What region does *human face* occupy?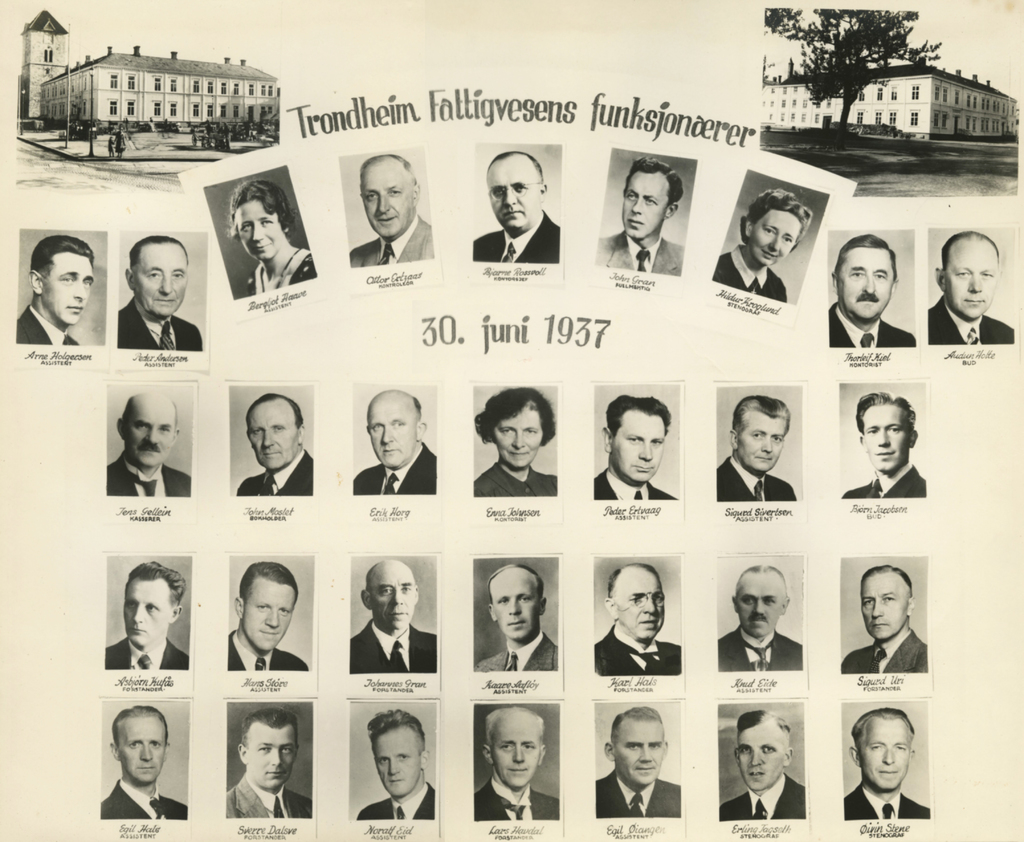
bbox=(364, 161, 412, 237).
